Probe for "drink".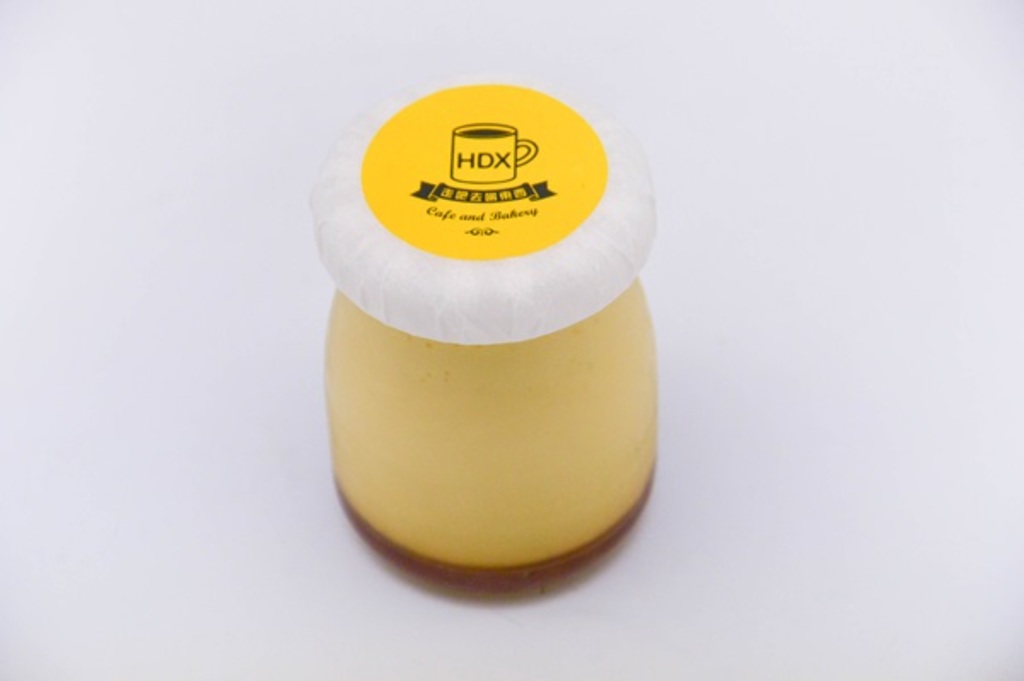
Probe result: select_region(270, 135, 683, 604).
